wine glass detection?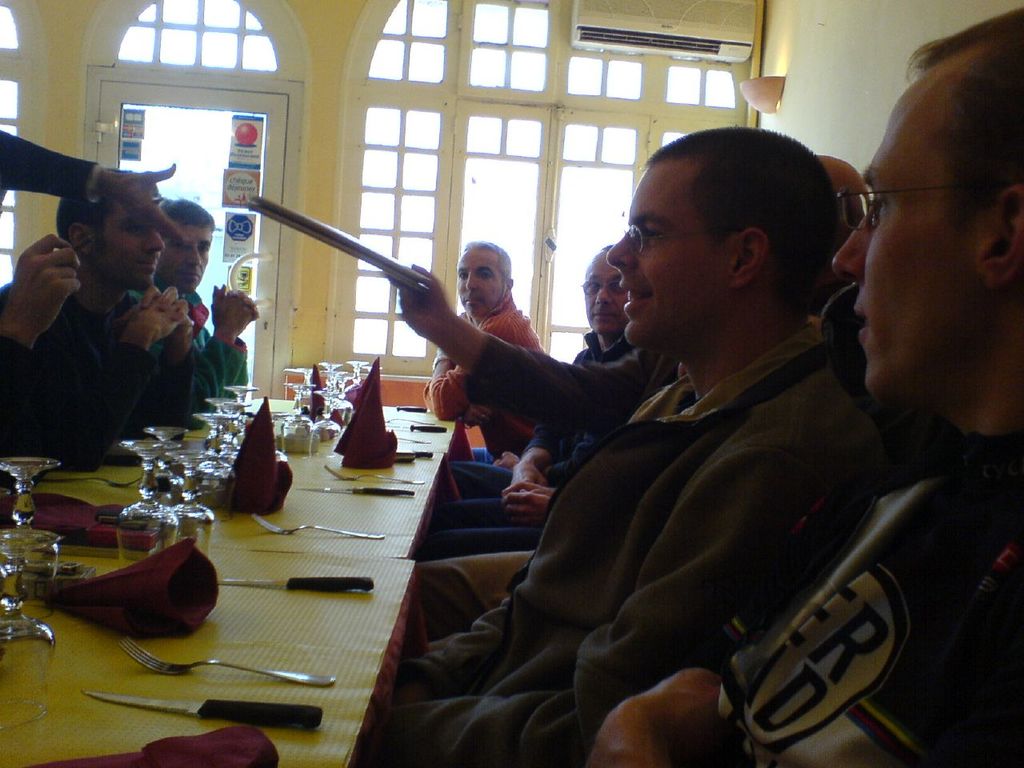
left=196, top=410, right=224, bottom=450
